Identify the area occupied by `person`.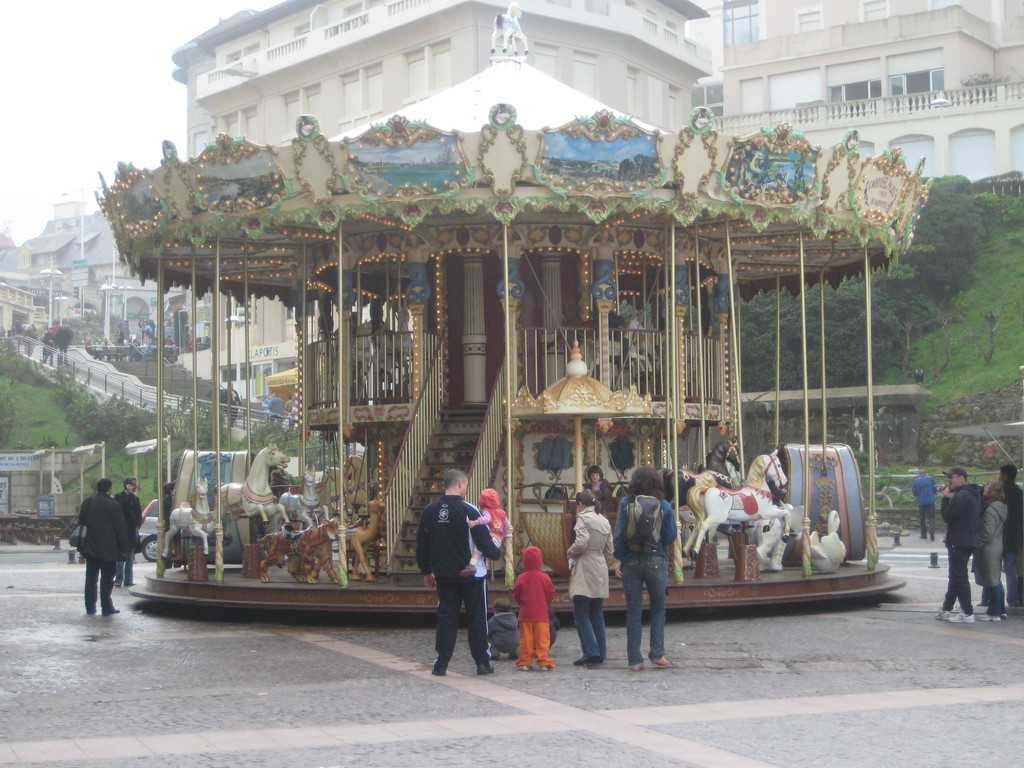
Area: [x1=114, y1=477, x2=147, y2=593].
